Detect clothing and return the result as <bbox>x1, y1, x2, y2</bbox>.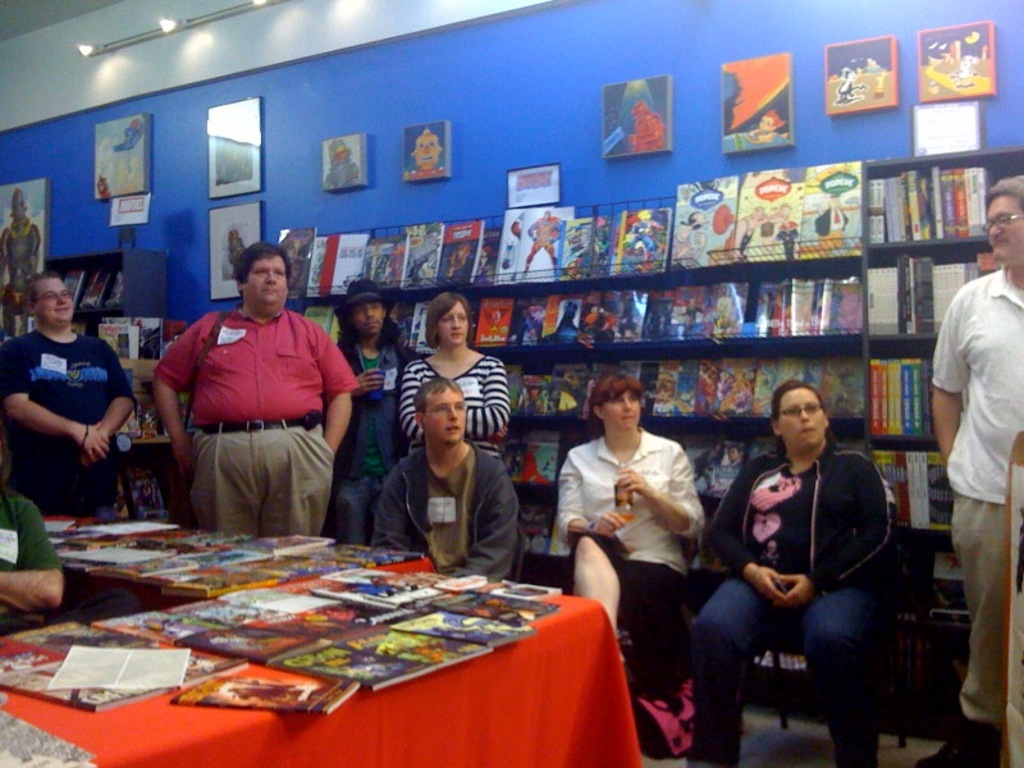
<bbox>168, 262, 348, 531</bbox>.
